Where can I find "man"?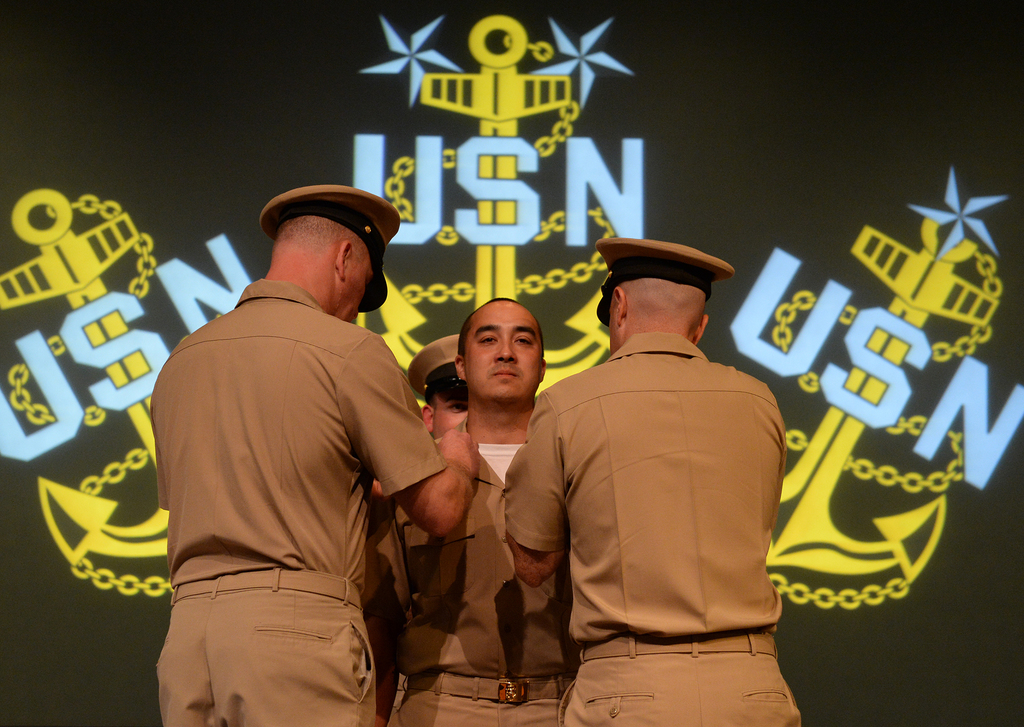
You can find it at left=409, top=335, right=472, bottom=440.
